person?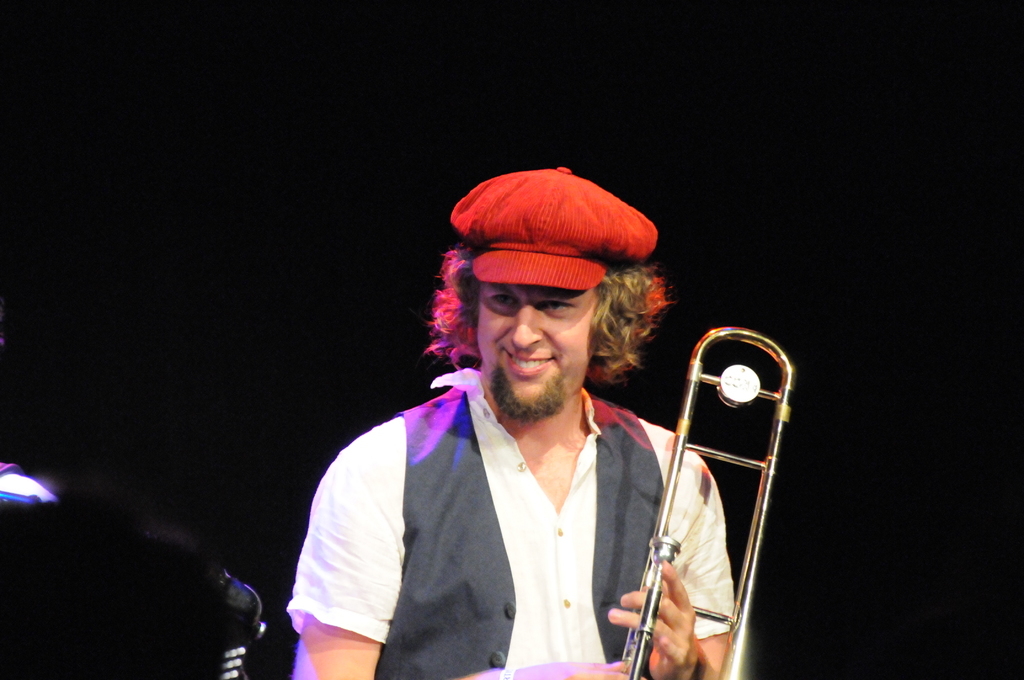
bbox=[333, 162, 713, 675]
